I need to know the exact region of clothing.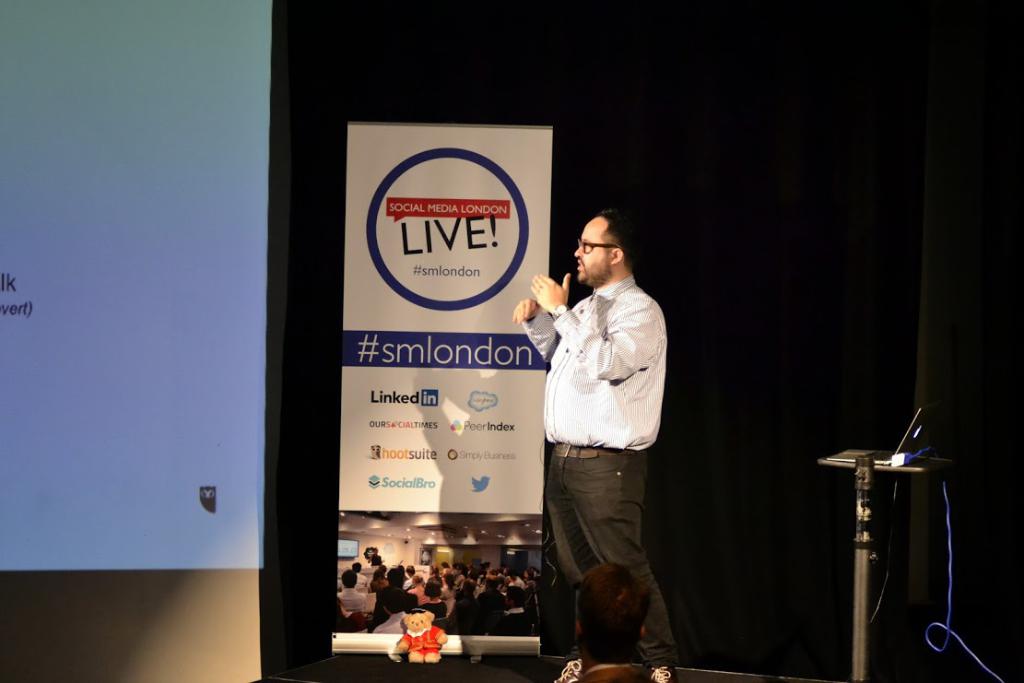
Region: x1=530, y1=245, x2=683, y2=604.
